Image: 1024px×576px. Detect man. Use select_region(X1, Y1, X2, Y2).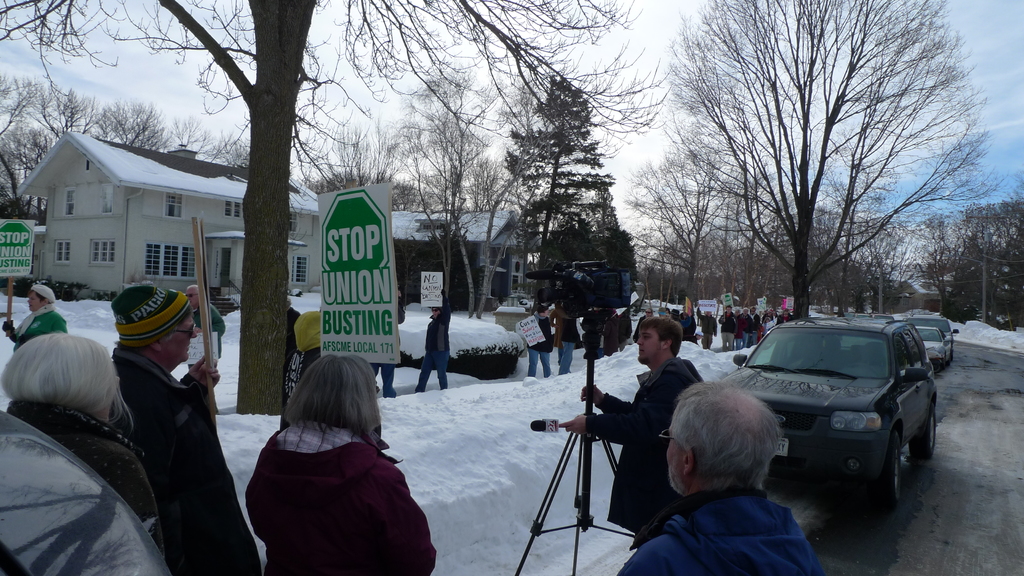
select_region(569, 313, 707, 554).
